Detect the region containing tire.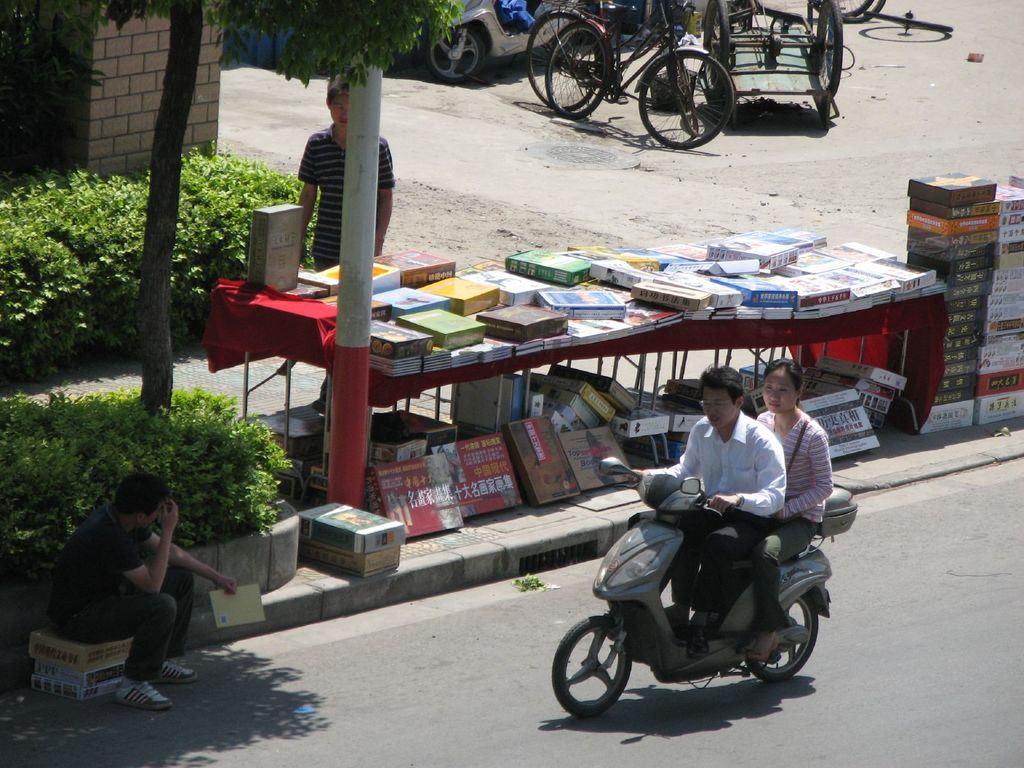
[426,29,483,79].
